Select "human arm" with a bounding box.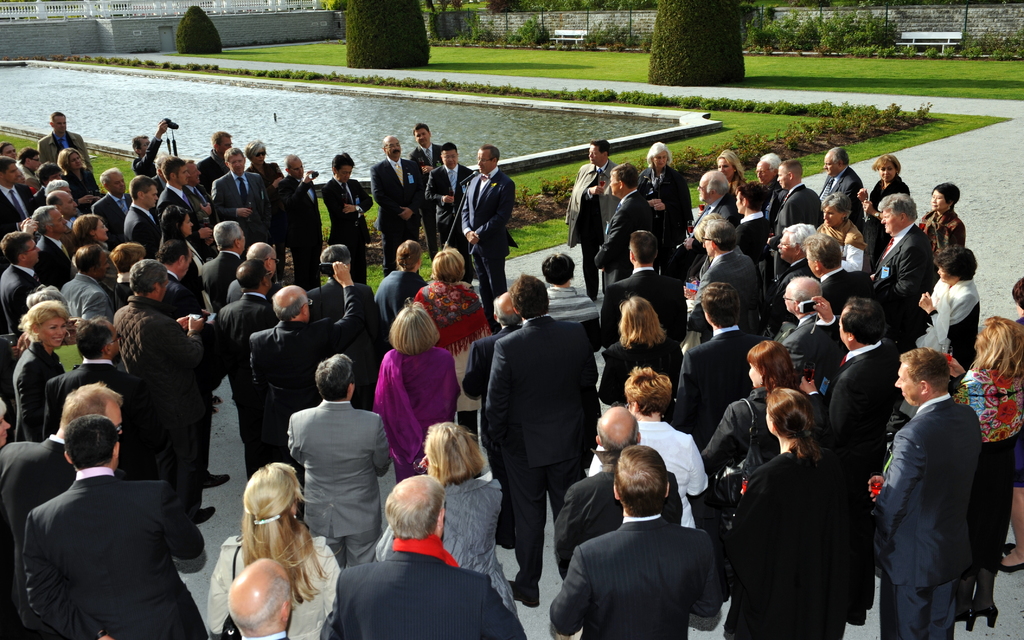
select_region(685, 432, 711, 498).
